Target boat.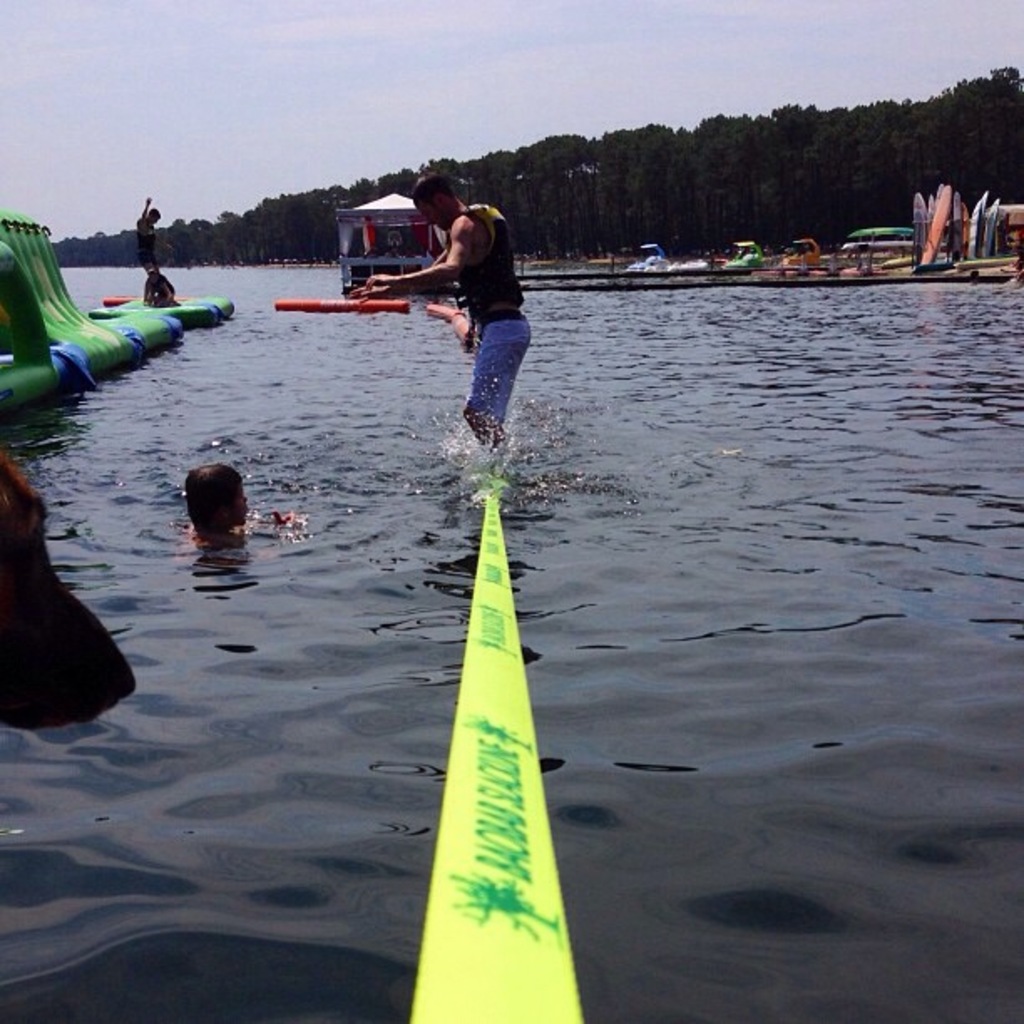
Target region: (x1=634, y1=248, x2=658, y2=271).
